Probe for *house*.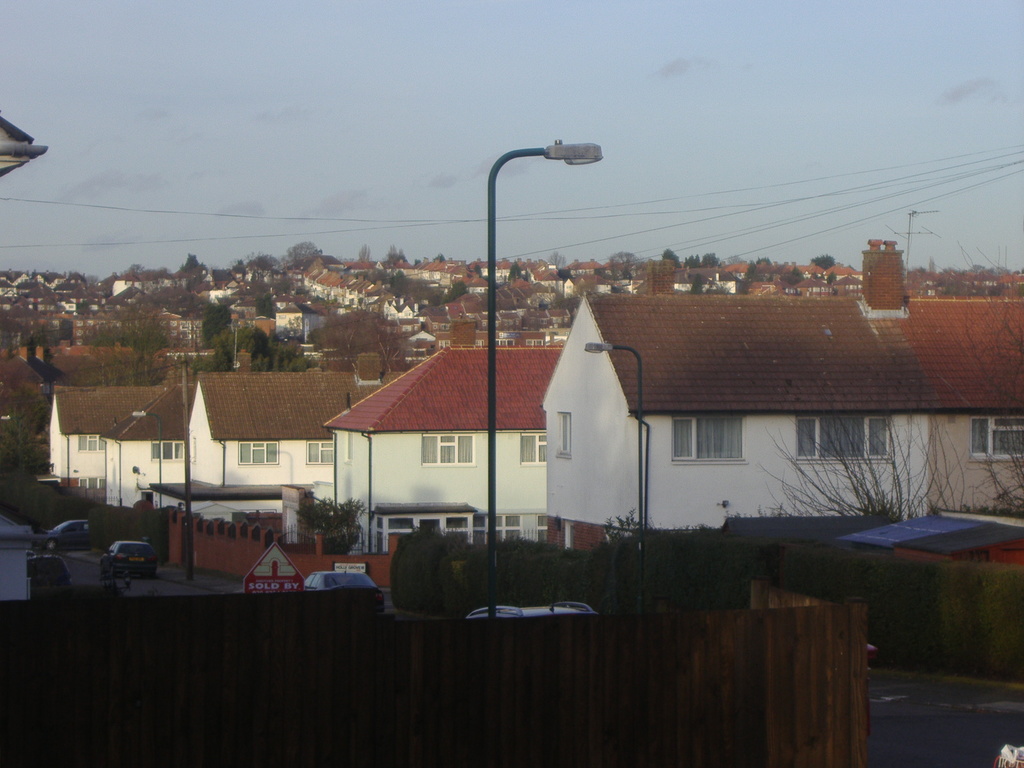
Probe result: <region>44, 378, 191, 488</region>.
